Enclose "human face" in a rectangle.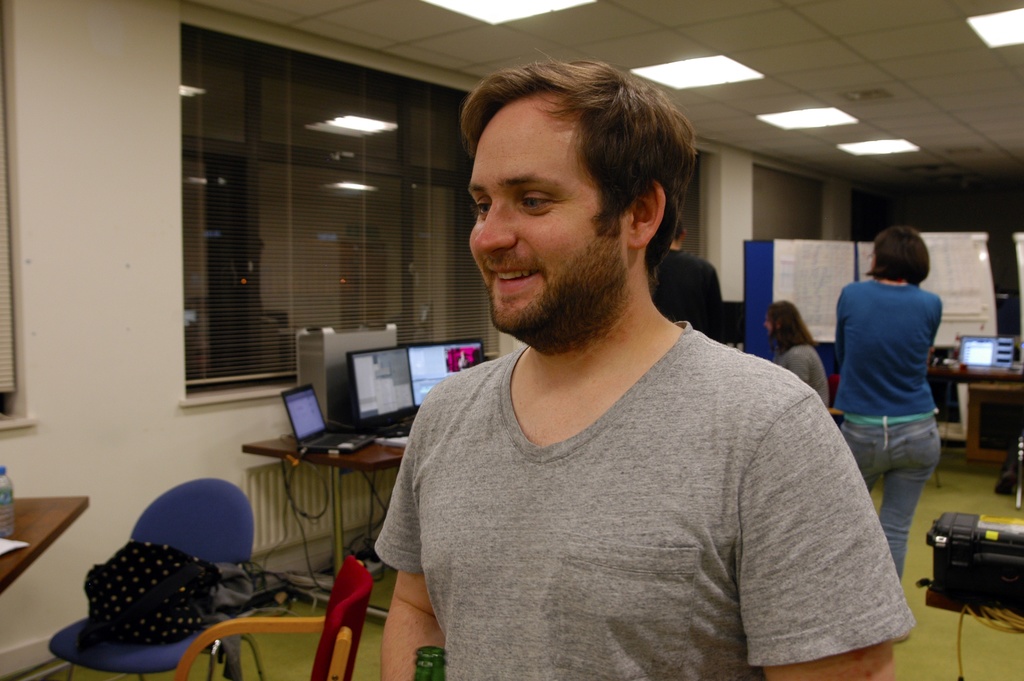
Rect(458, 92, 608, 330).
